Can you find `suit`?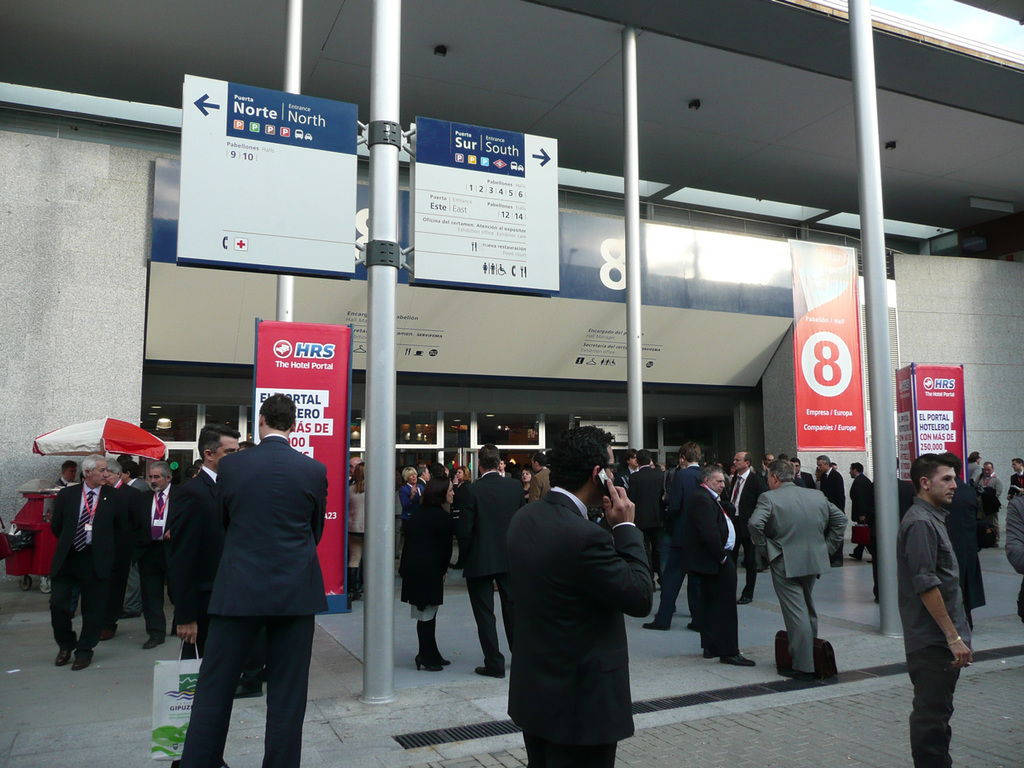
Yes, bounding box: bbox(725, 469, 770, 597).
